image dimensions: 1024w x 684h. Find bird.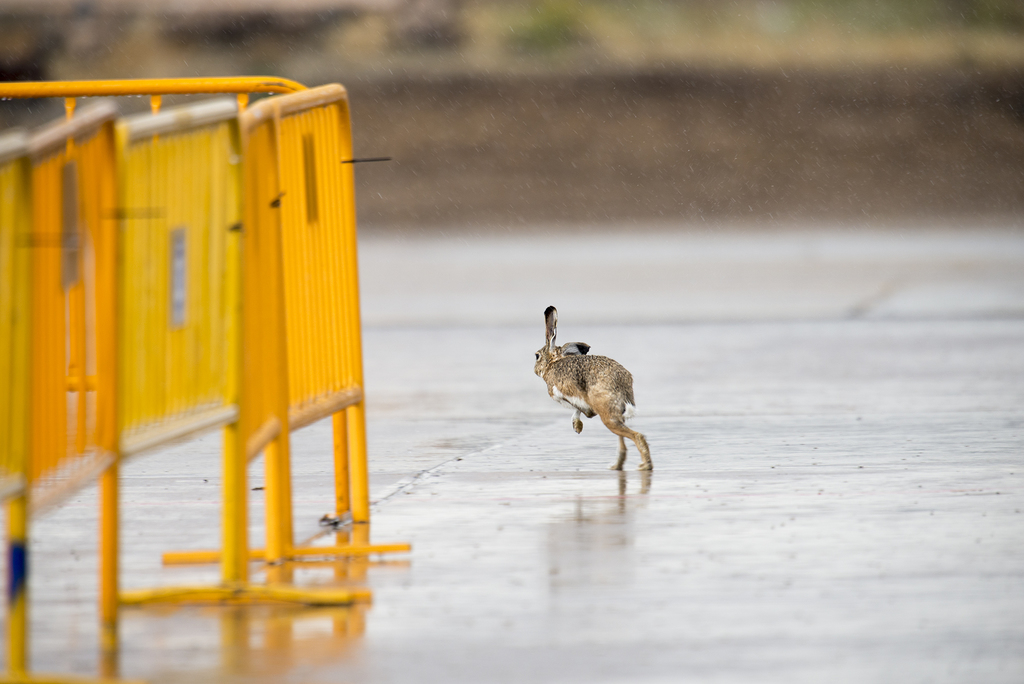
crop(527, 310, 654, 460).
